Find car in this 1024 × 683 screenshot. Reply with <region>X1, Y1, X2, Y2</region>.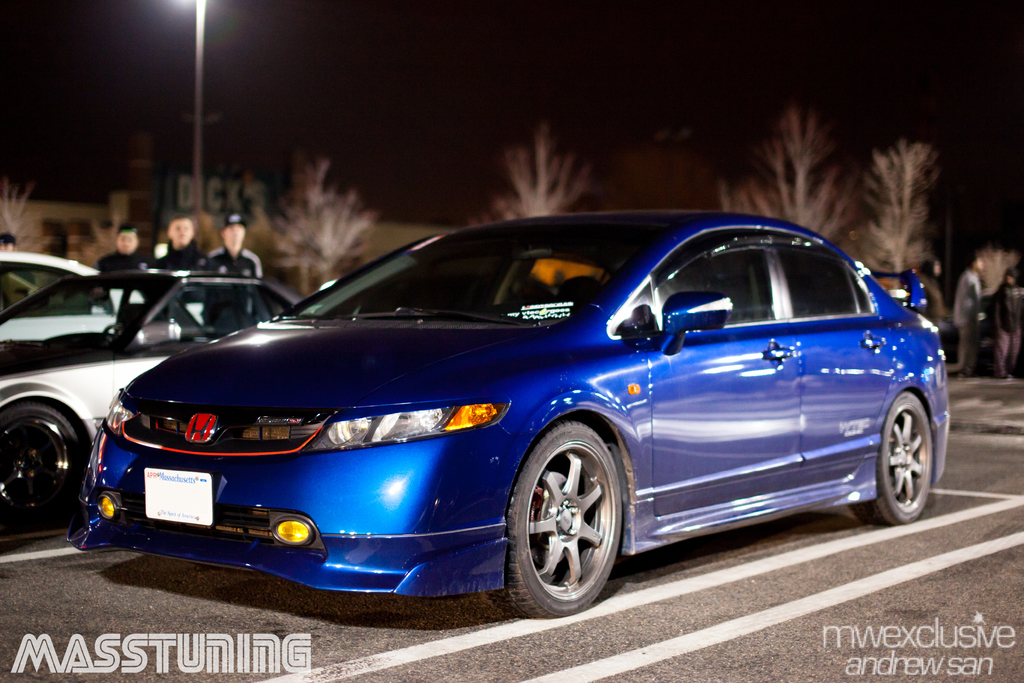
<region>0, 270, 301, 514</region>.
